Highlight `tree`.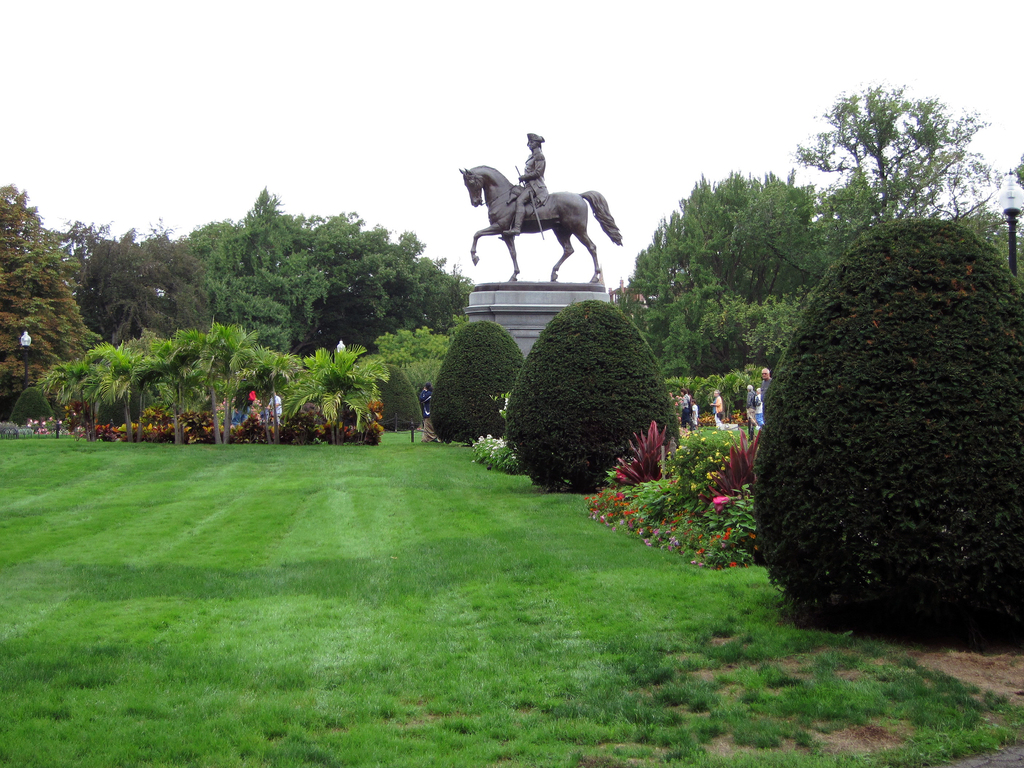
Highlighted region: bbox=(779, 74, 1023, 233).
